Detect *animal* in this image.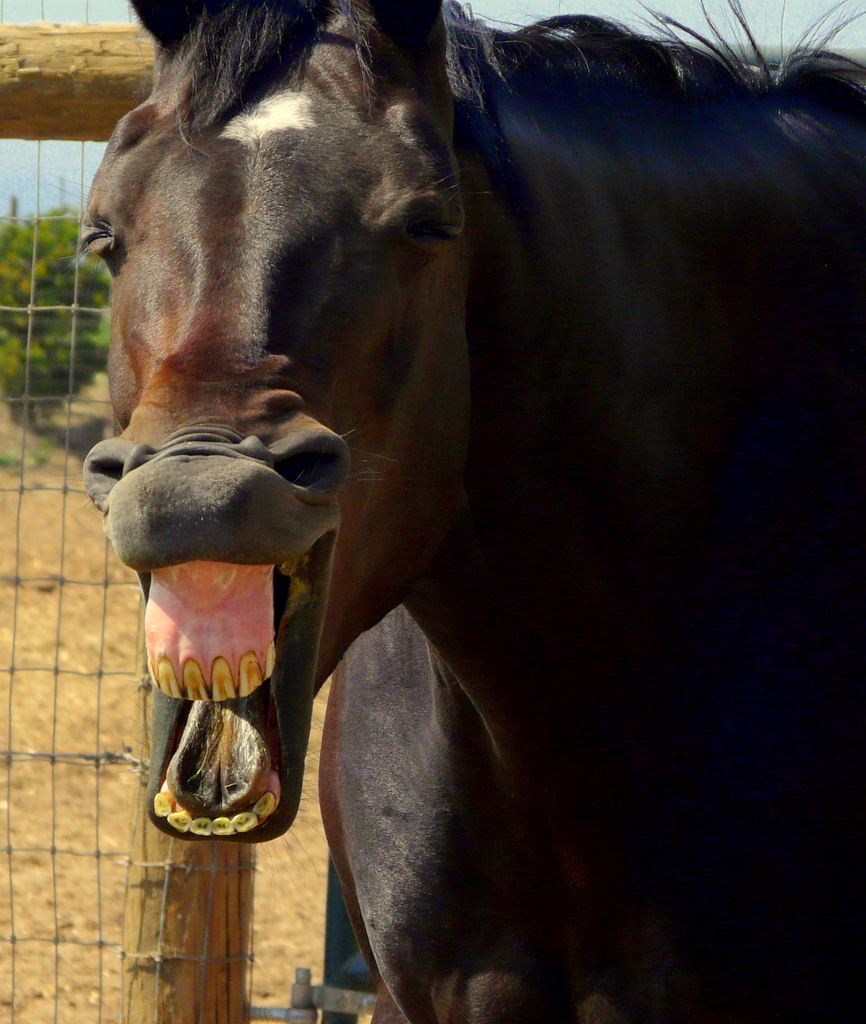
Detection: <region>37, 0, 865, 1023</region>.
